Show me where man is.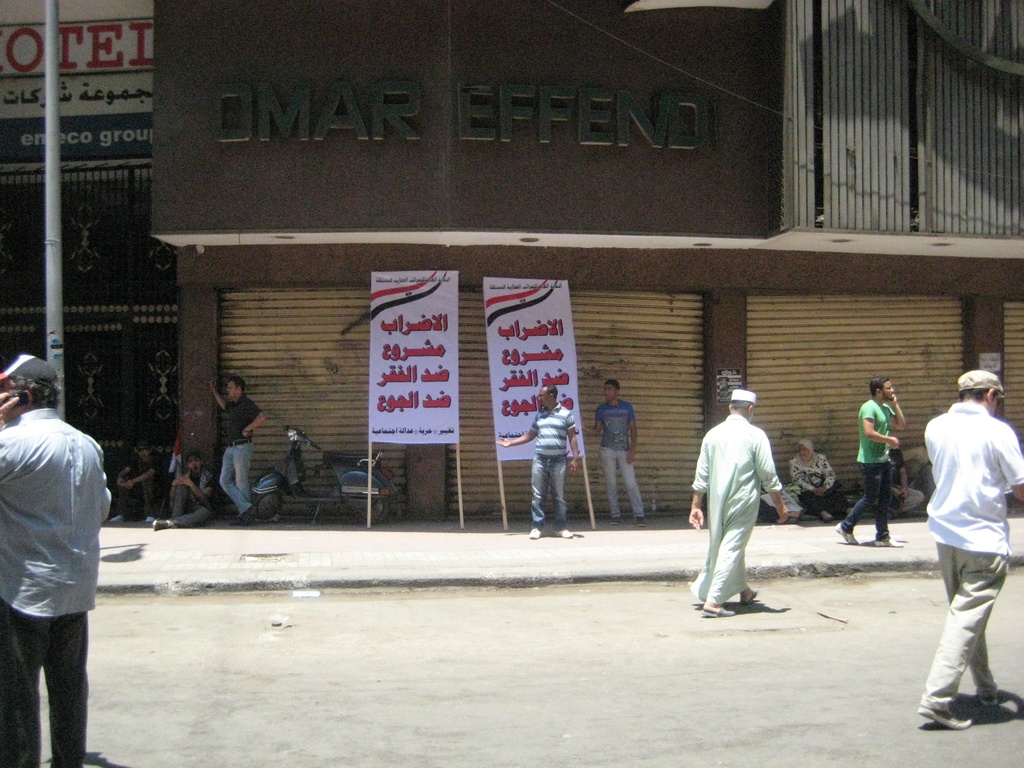
man is at {"x1": 0, "y1": 352, "x2": 121, "y2": 767}.
